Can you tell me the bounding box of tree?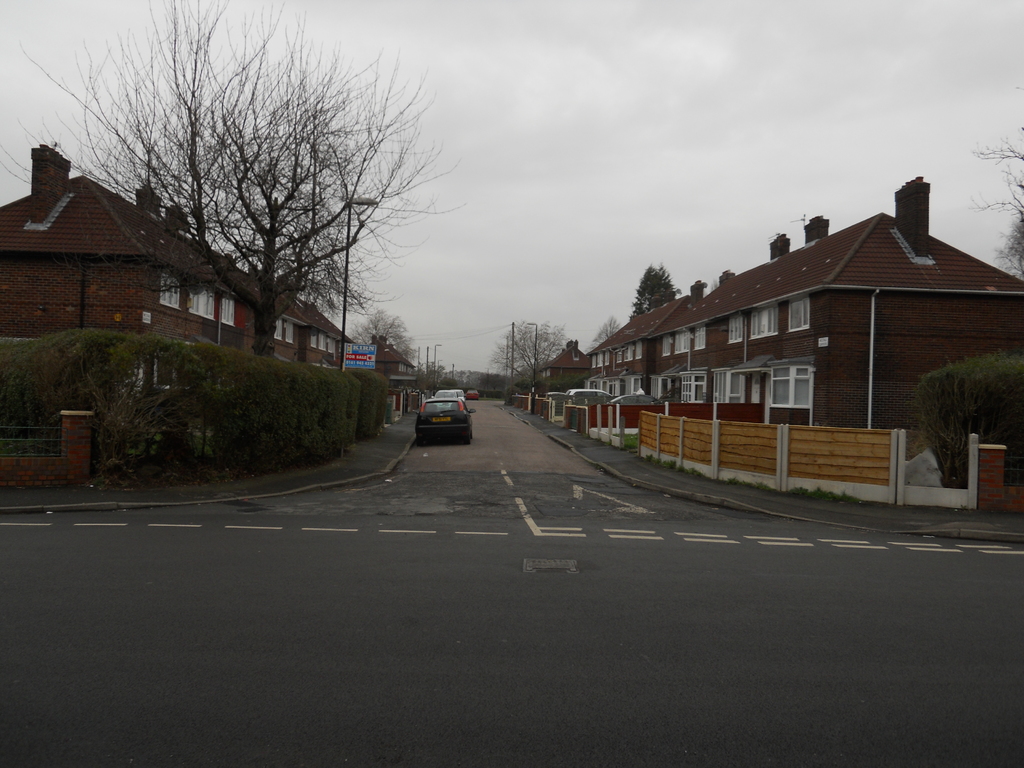
region(889, 344, 1023, 486).
